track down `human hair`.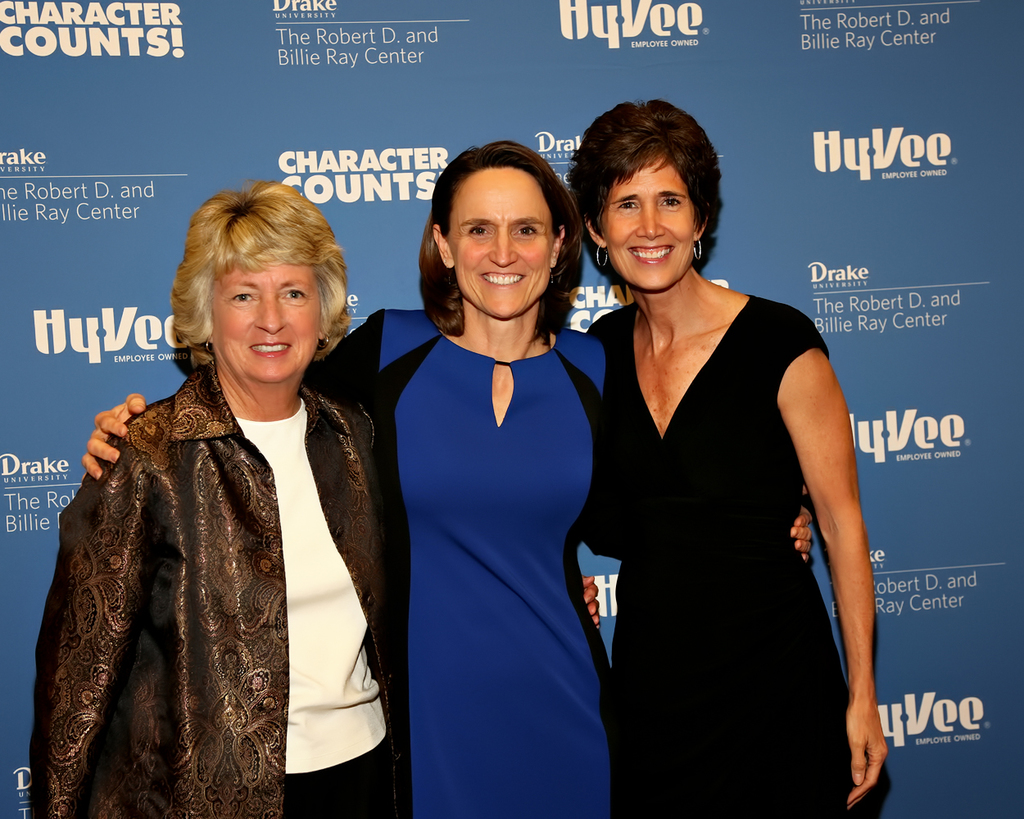
Tracked to (572,95,719,283).
